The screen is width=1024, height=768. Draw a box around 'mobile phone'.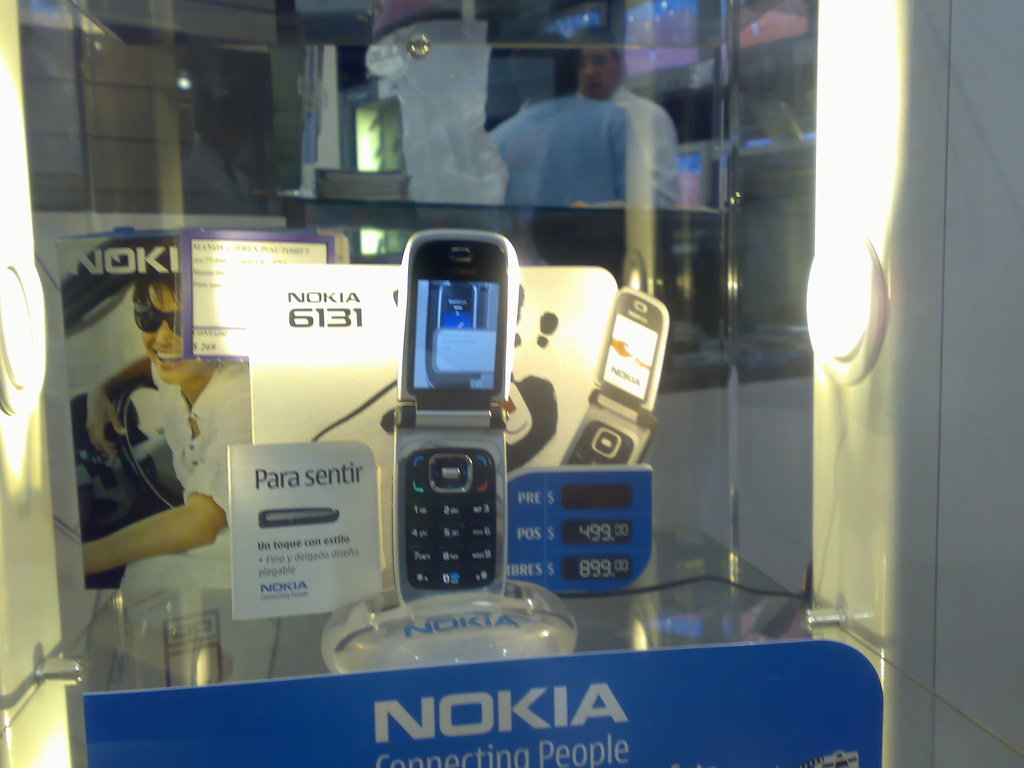
[561,287,672,467].
